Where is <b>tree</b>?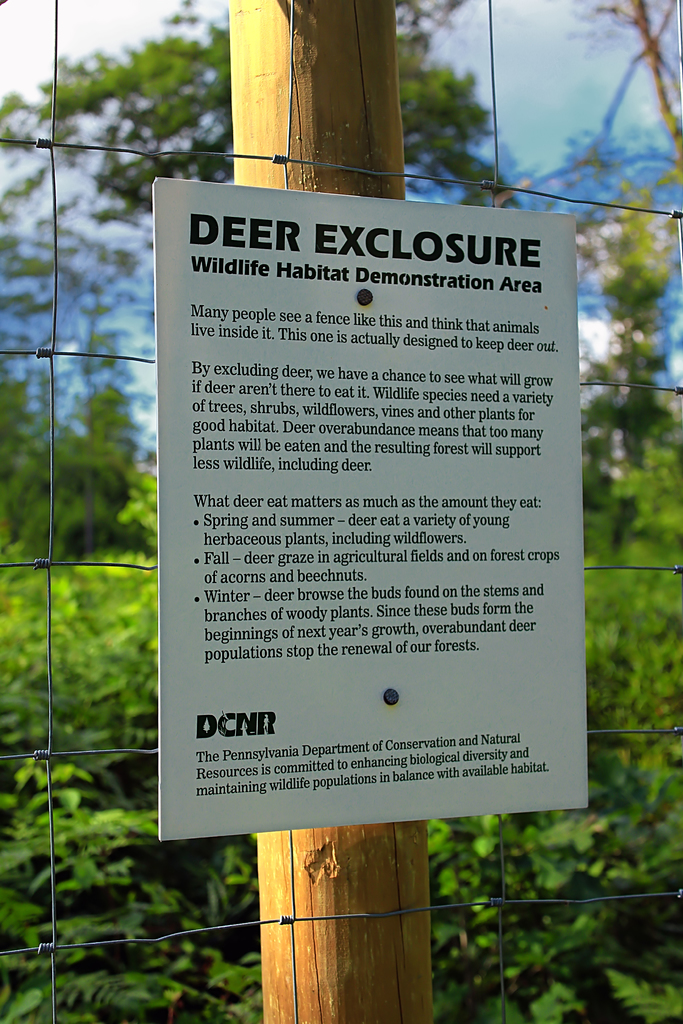
588, 179, 658, 520.
